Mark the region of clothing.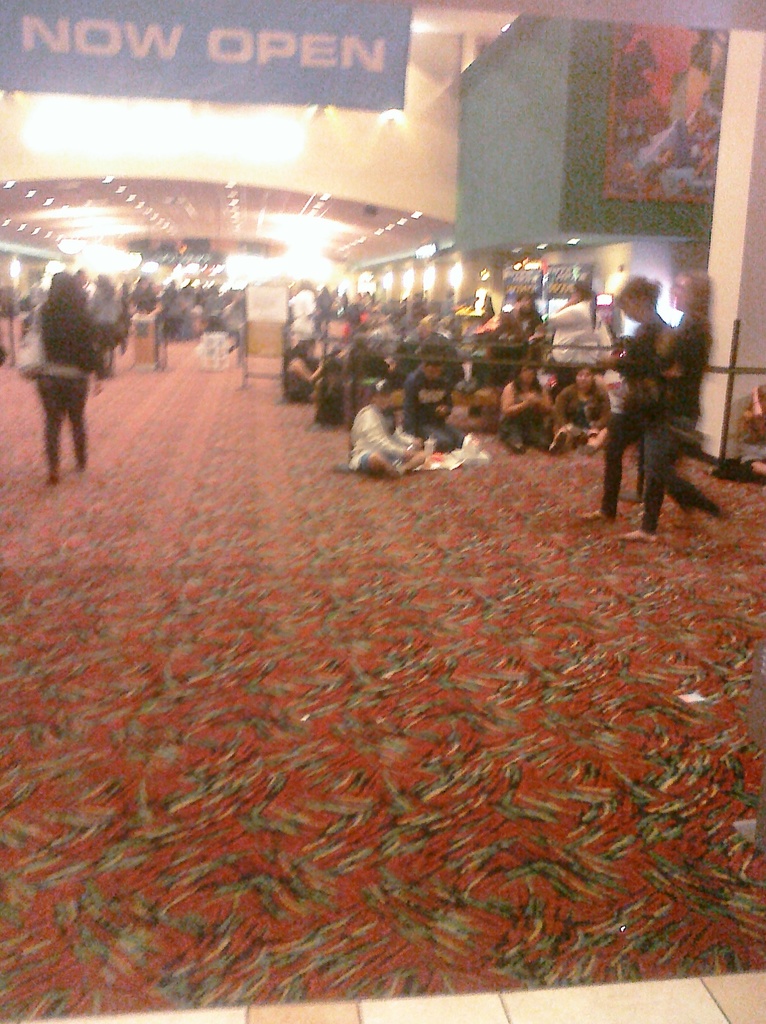
Region: {"x1": 34, "y1": 285, "x2": 97, "y2": 463}.
